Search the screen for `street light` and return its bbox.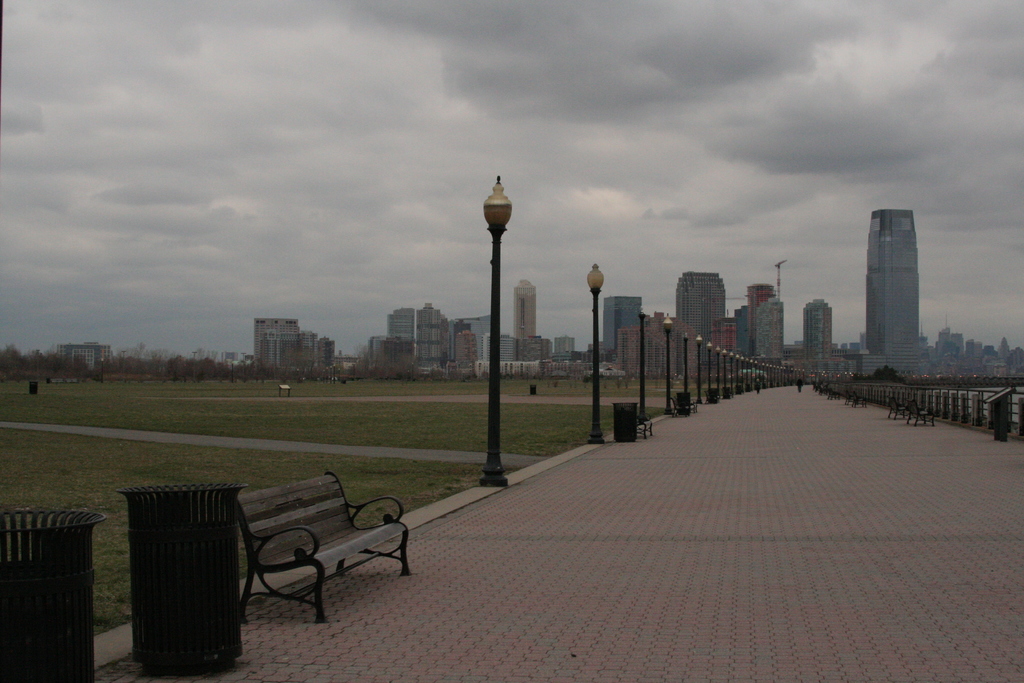
Found: locate(692, 332, 701, 404).
